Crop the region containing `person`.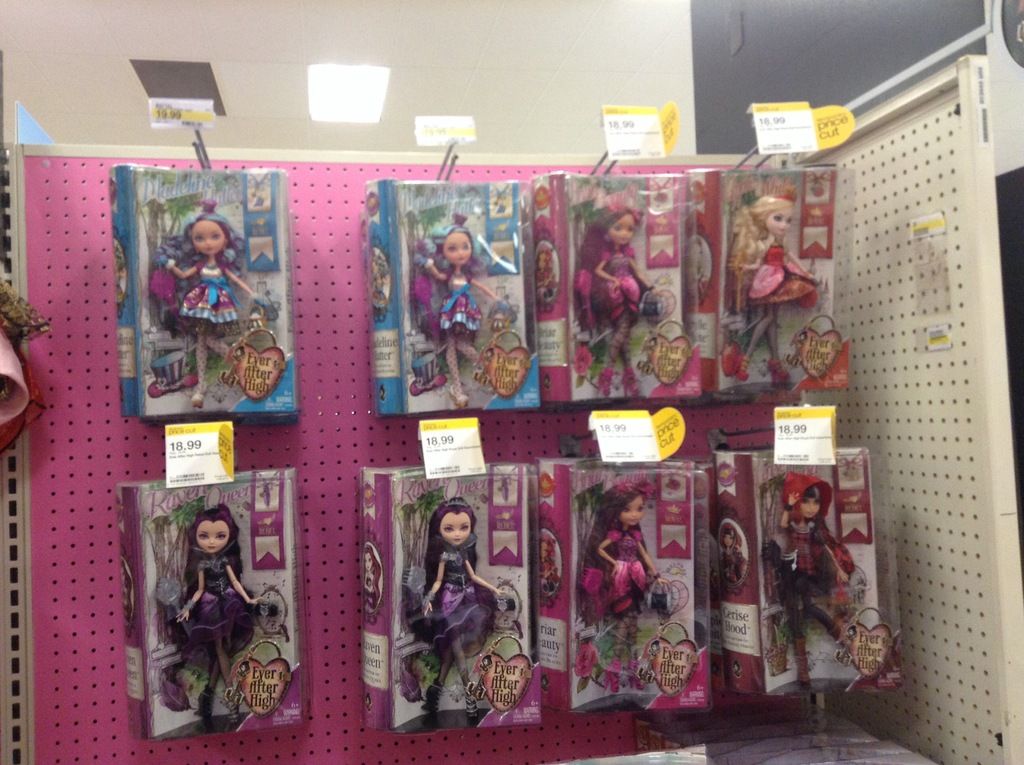
Crop region: [left=164, top=213, right=259, bottom=408].
